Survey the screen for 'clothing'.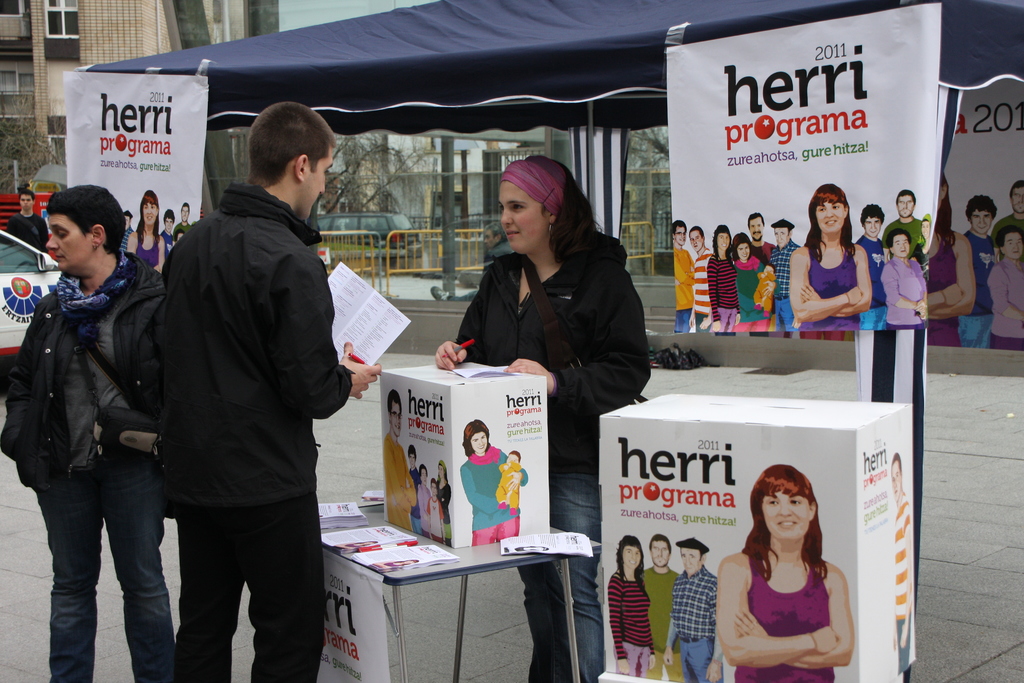
Survey found: (673, 238, 799, 339).
